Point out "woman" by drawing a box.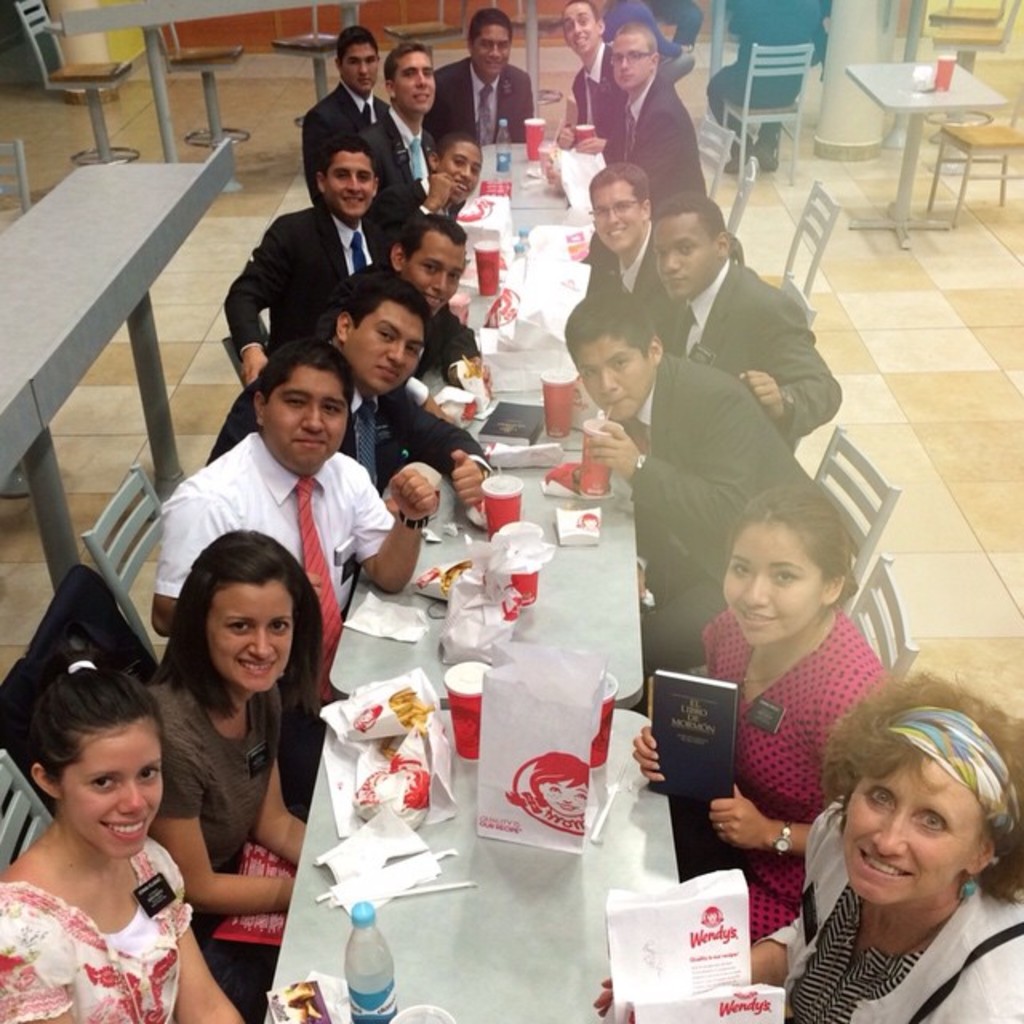
(579,664,1022,1022).
